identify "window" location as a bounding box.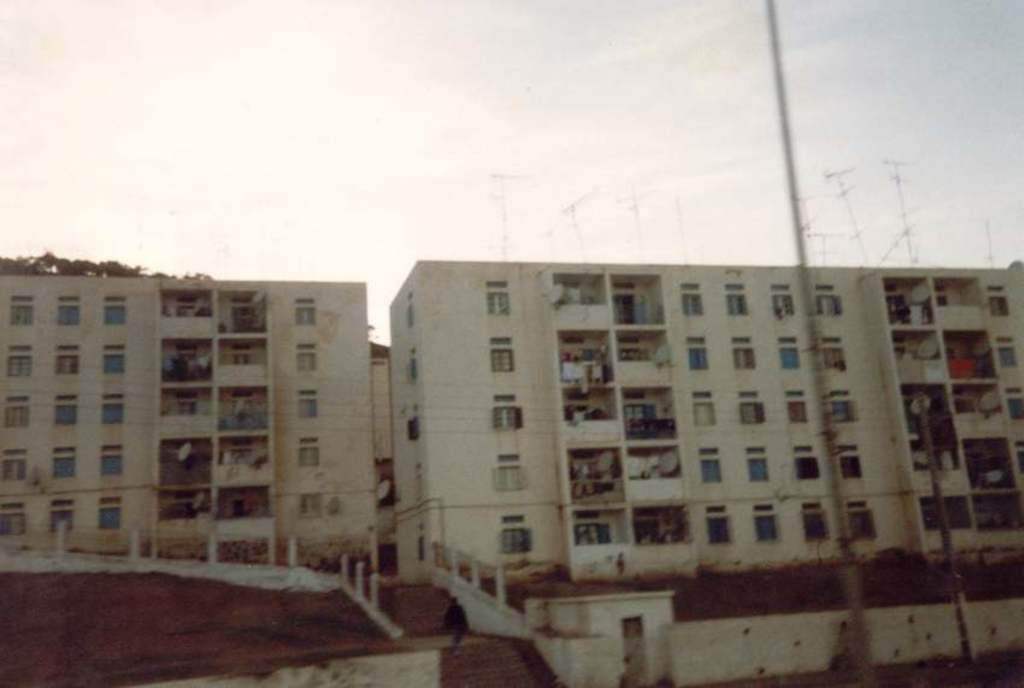
507, 524, 529, 553.
